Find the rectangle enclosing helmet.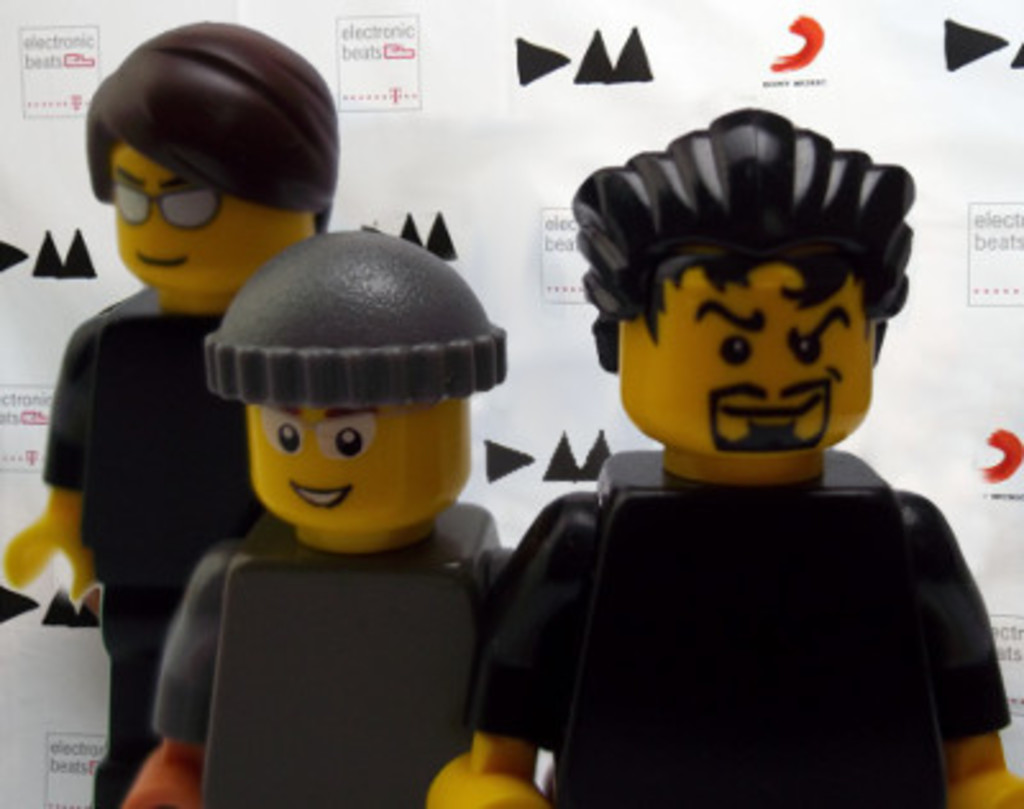
x1=205 y1=230 x2=515 y2=410.
